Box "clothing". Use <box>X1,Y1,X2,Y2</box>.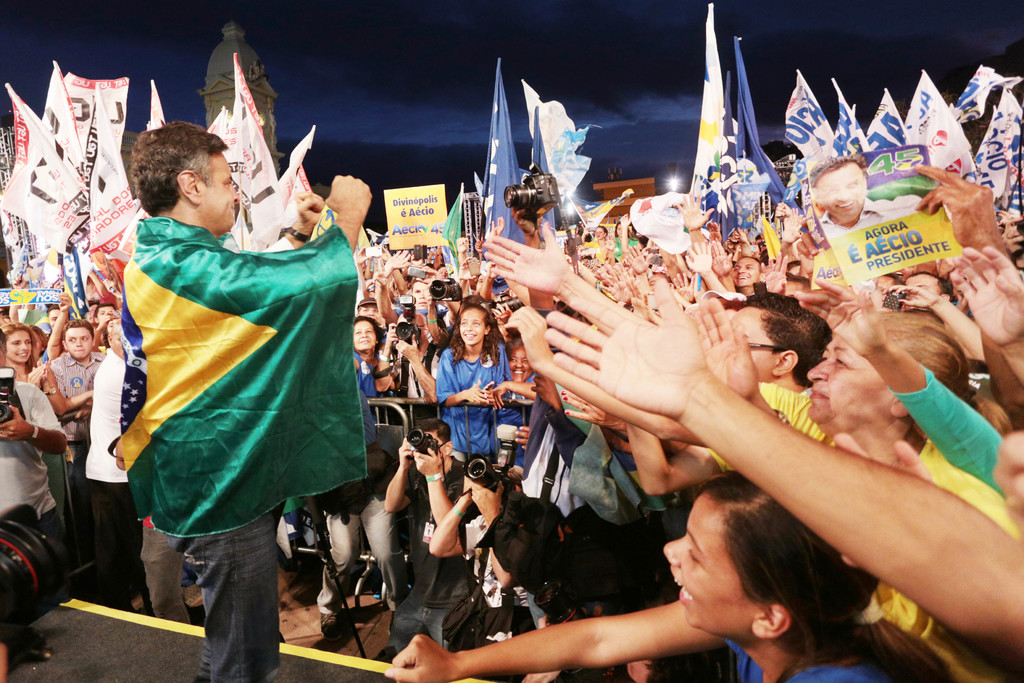
<box>44,347,109,469</box>.
